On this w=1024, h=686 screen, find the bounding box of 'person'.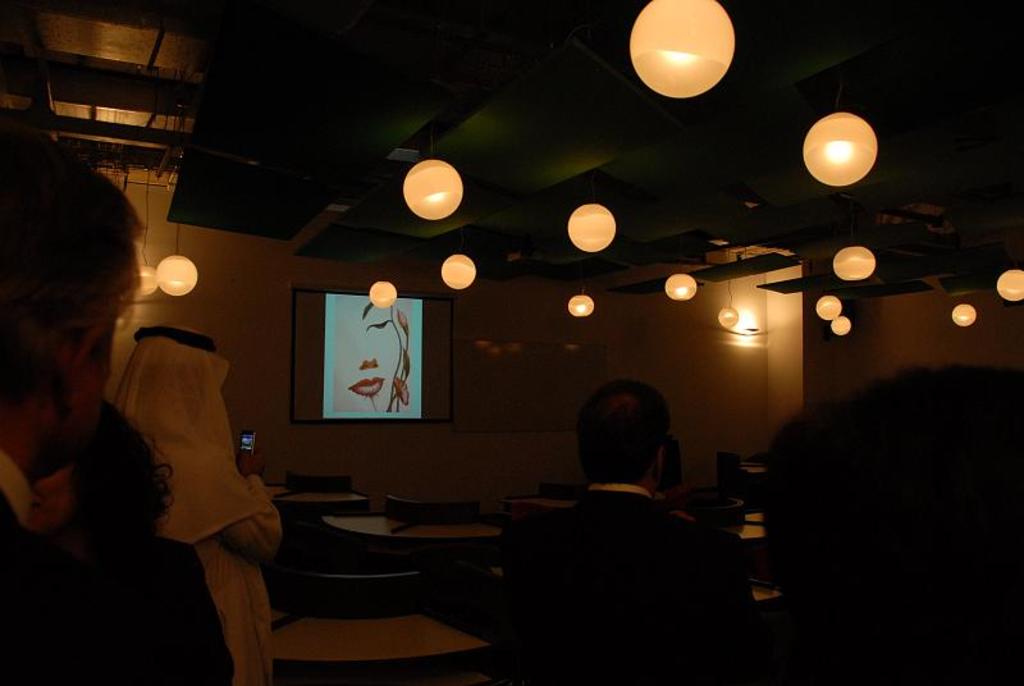
Bounding box: 113/325/282/685.
